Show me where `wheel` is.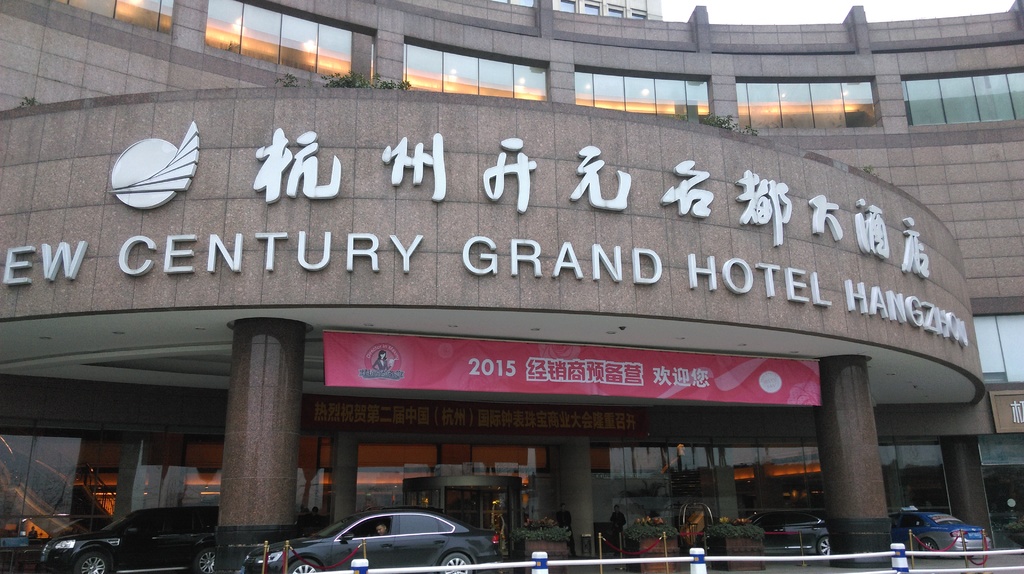
`wheel` is at rect(441, 554, 463, 573).
